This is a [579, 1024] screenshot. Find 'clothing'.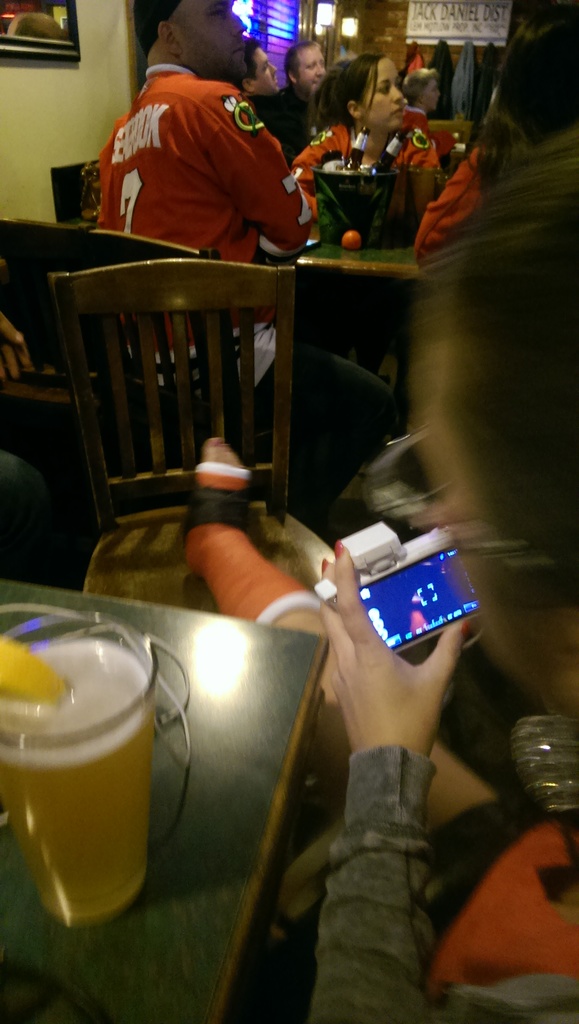
Bounding box: (406, 108, 457, 157).
